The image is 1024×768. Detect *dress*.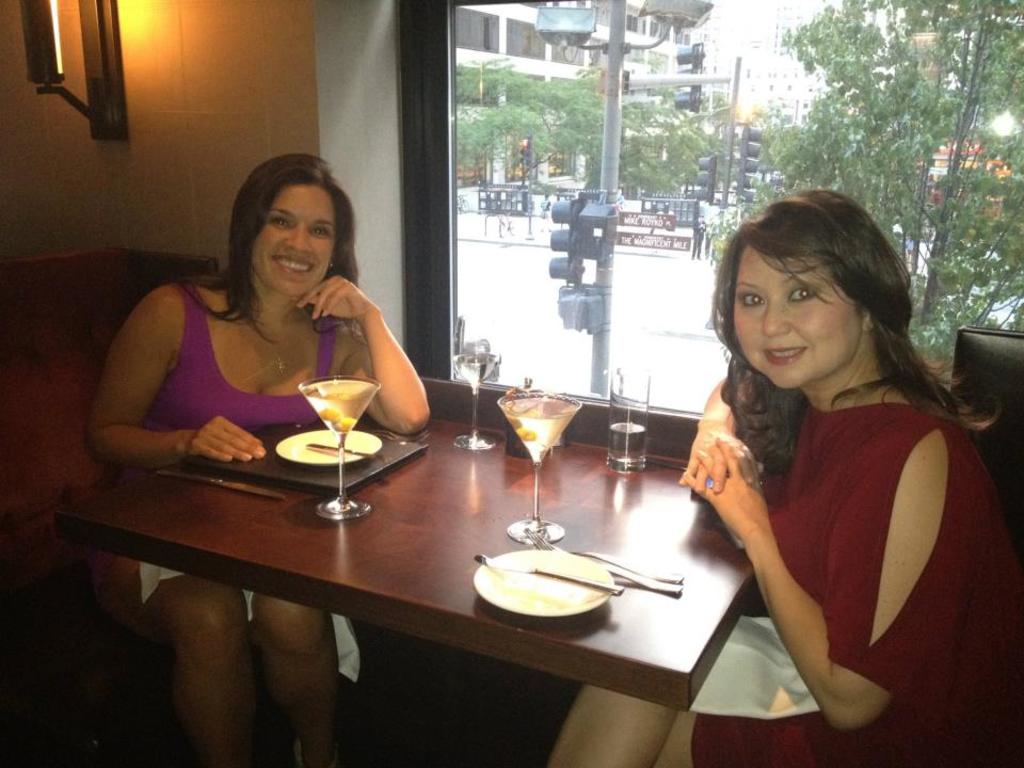
Detection: x1=688 y1=400 x2=1023 y2=767.
